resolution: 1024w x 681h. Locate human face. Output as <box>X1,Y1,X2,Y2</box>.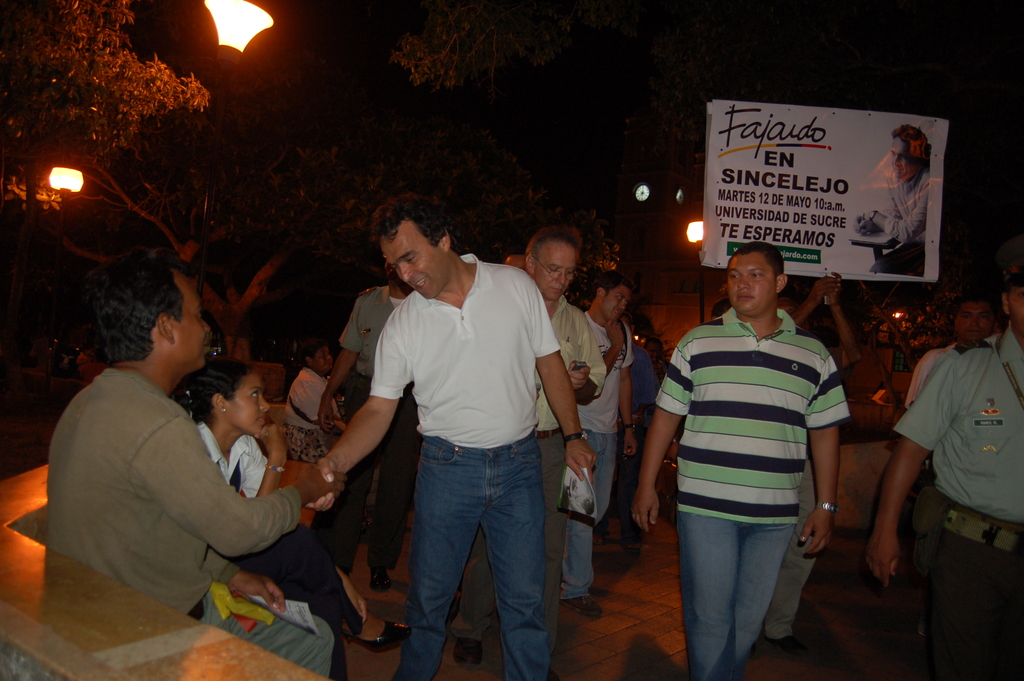
<box>955,299,990,346</box>.
